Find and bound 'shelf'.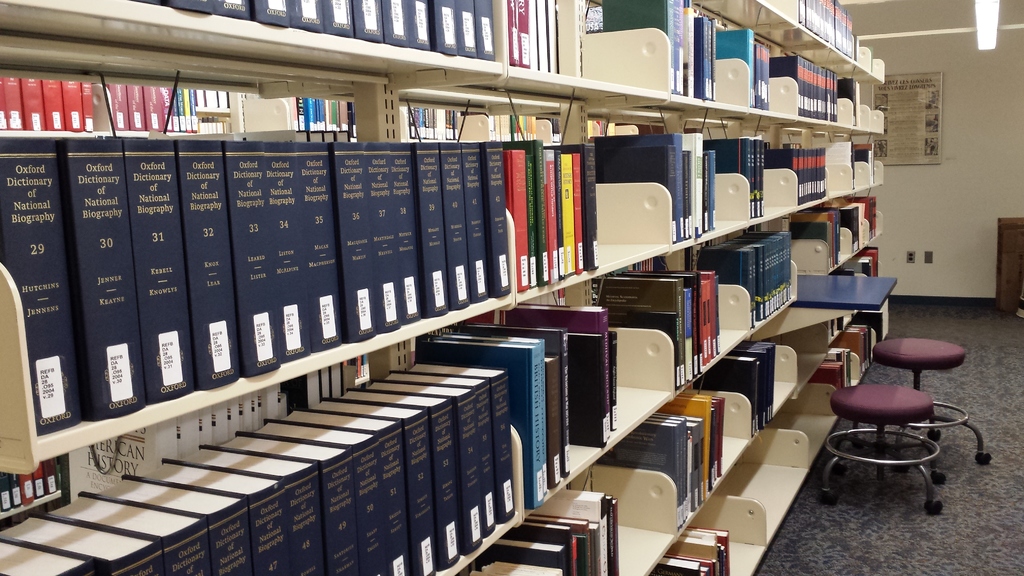
Bound: l=11, t=54, r=890, b=573.
